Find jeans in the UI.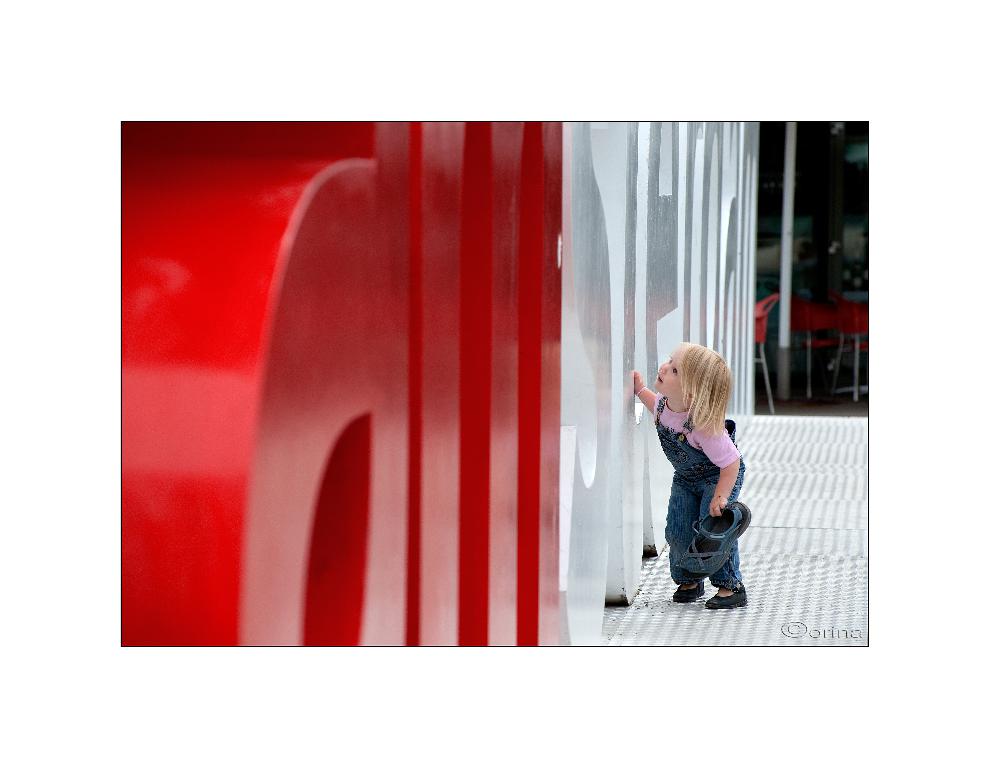
UI element at 655/464/748/608.
